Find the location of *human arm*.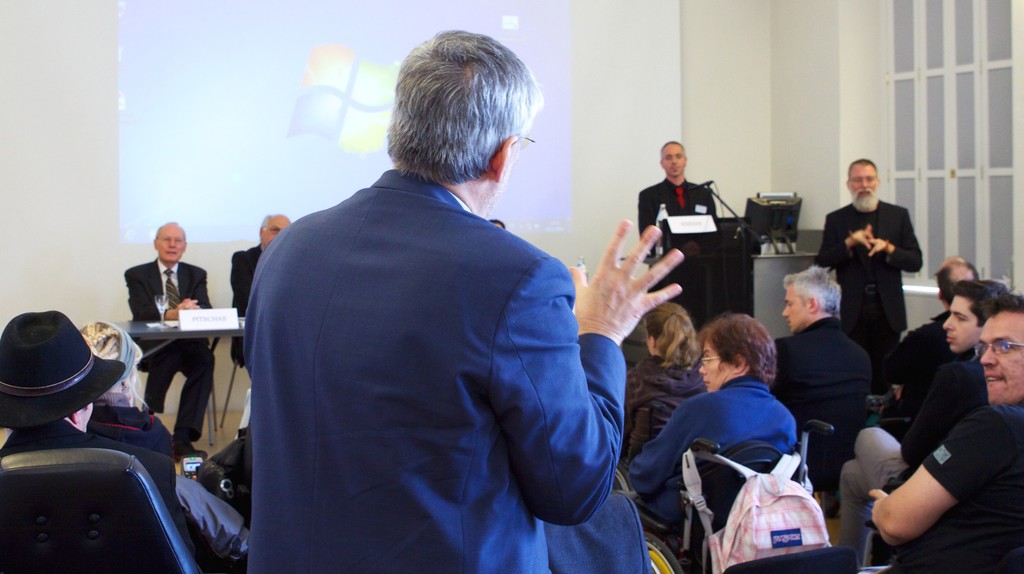
Location: BBox(225, 279, 253, 325).
